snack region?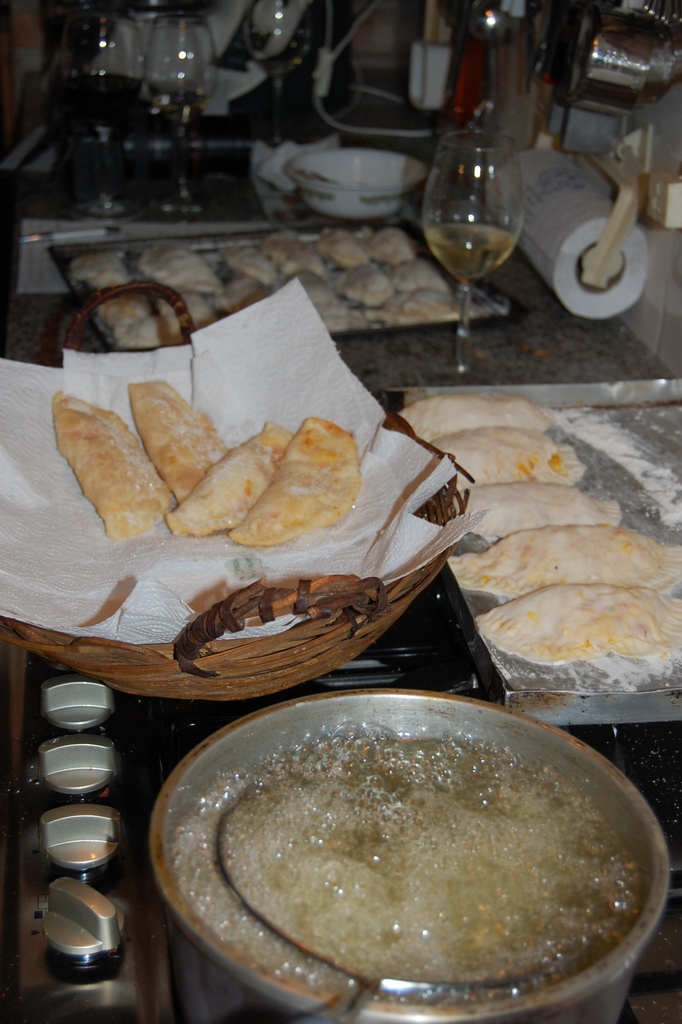
<bbox>130, 386, 230, 509</bbox>
